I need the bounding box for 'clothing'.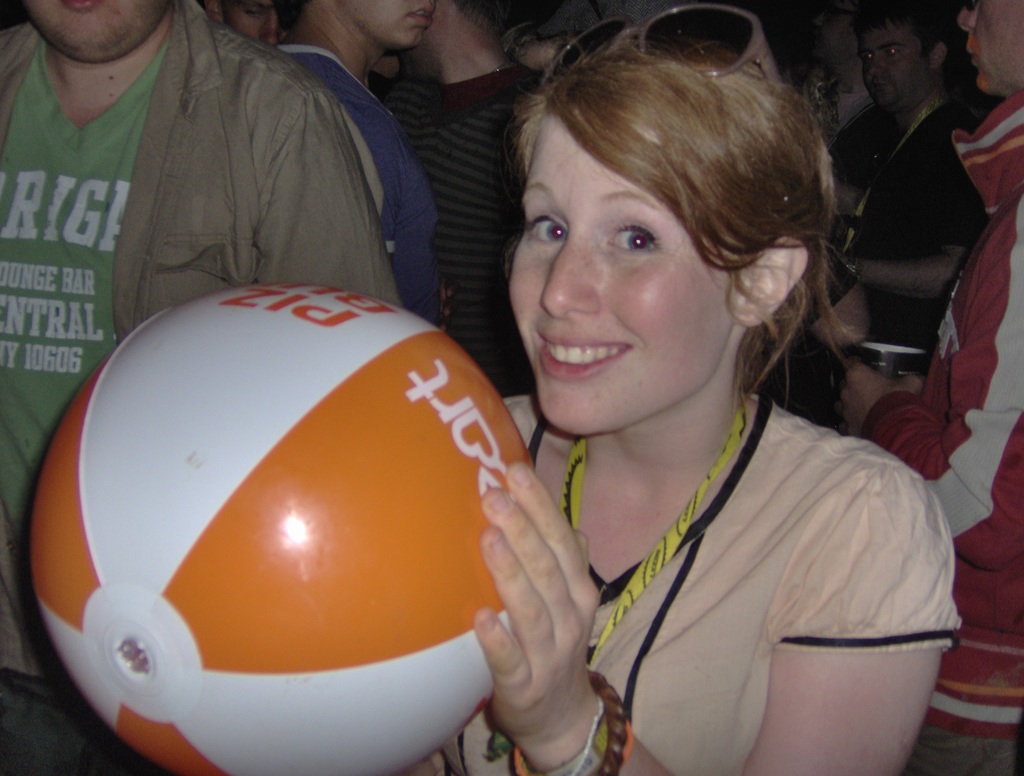
Here it is: x1=815 y1=102 x2=992 y2=366.
